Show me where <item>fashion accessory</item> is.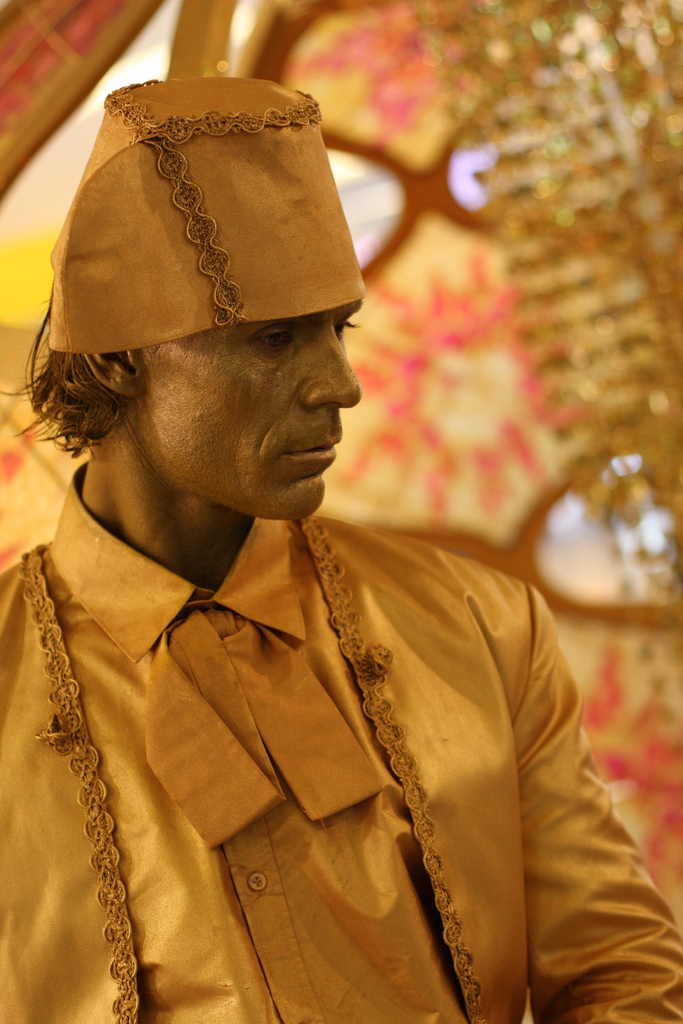
<item>fashion accessory</item> is at box=[143, 598, 384, 853].
